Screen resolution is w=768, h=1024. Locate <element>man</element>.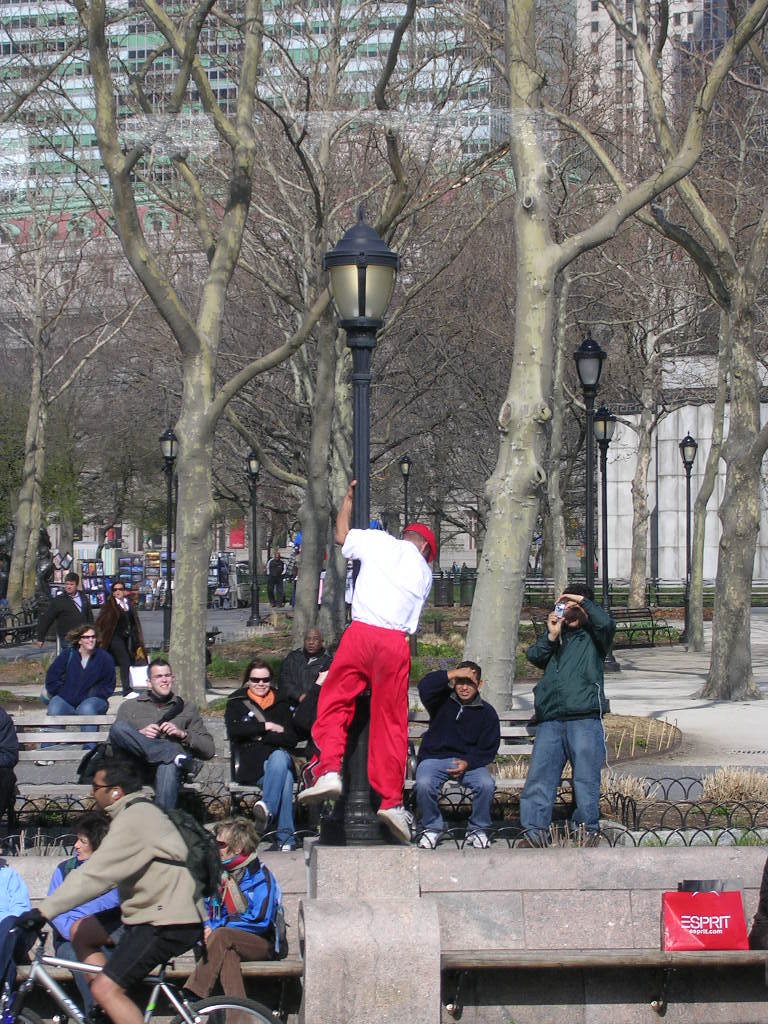
rect(518, 588, 628, 844).
